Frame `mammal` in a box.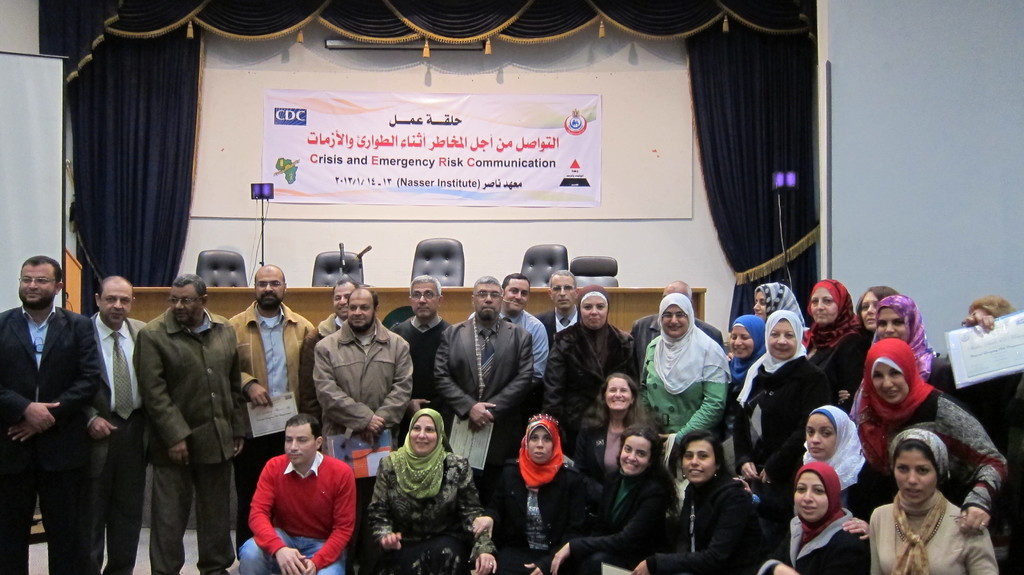
box(491, 407, 601, 574).
